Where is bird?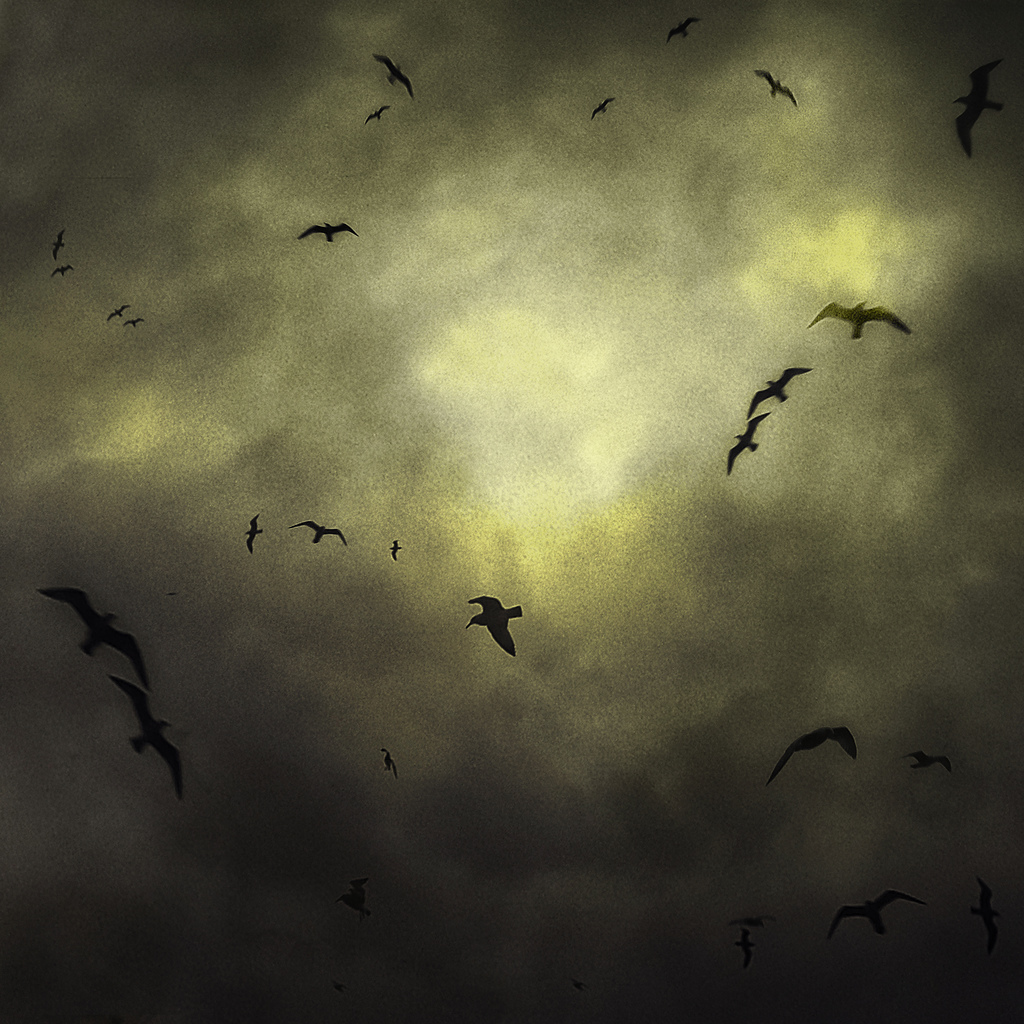
(x1=457, y1=585, x2=547, y2=673).
